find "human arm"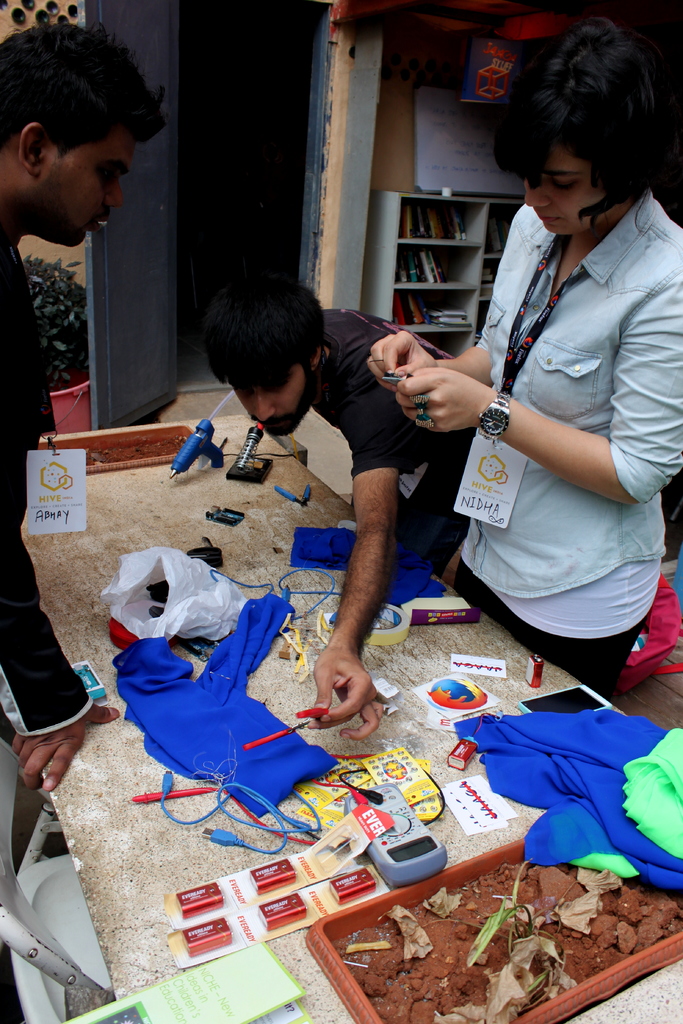
detection(0, 266, 120, 796)
